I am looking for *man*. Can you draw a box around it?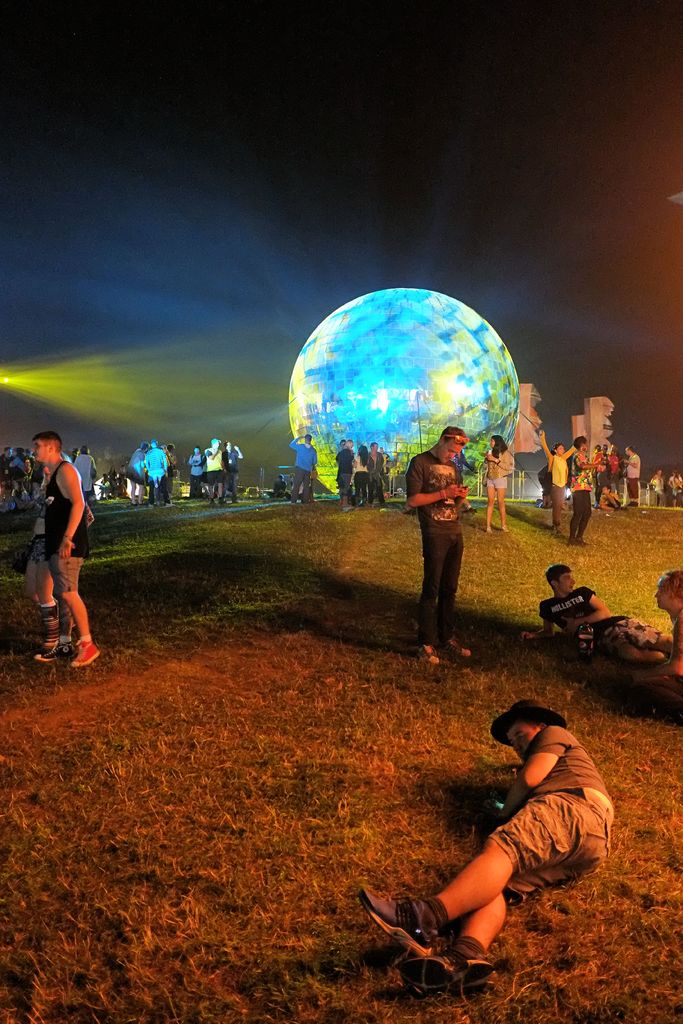
Sure, the bounding box is detection(404, 424, 478, 662).
